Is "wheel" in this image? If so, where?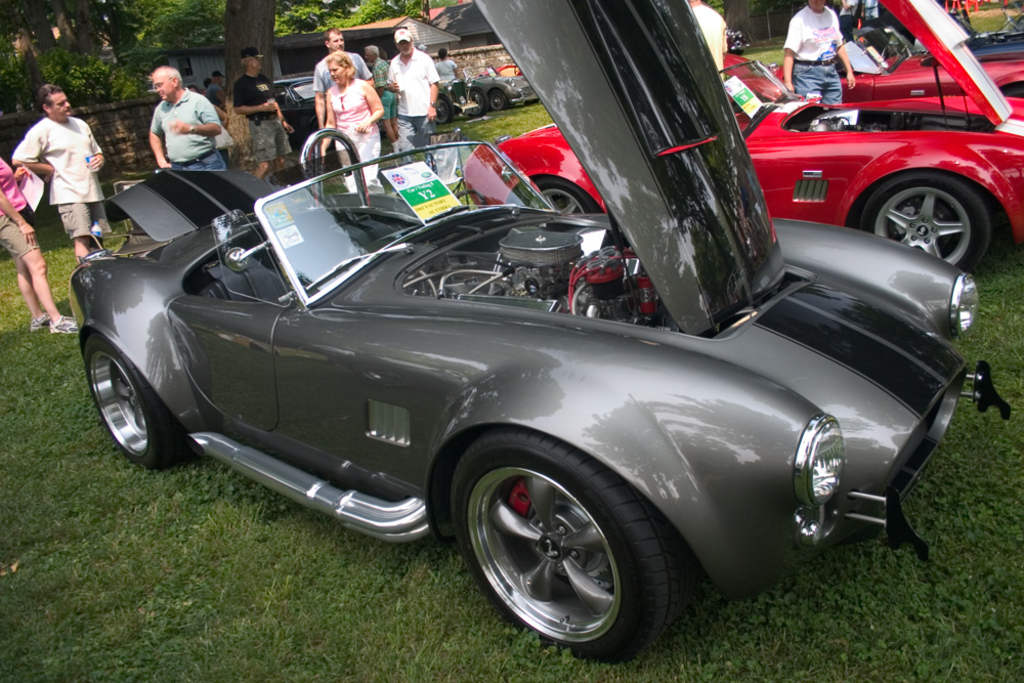
Yes, at crop(88, 331, 194, 471).
